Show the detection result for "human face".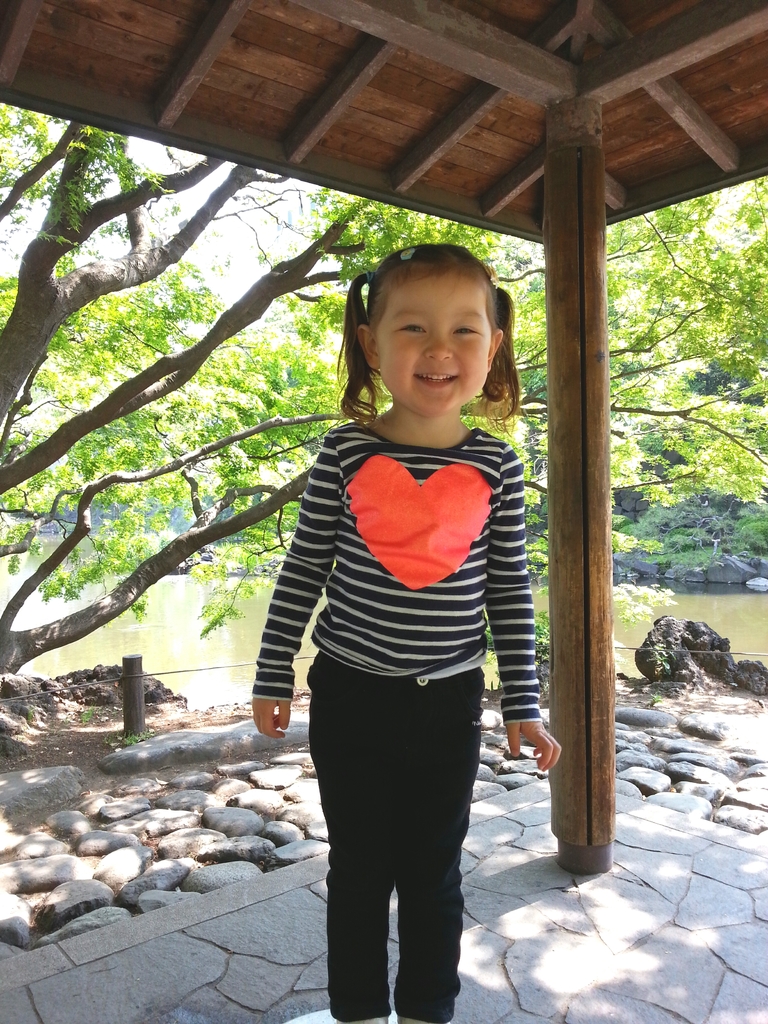
<region>365, 271, 490, 419</region>.
